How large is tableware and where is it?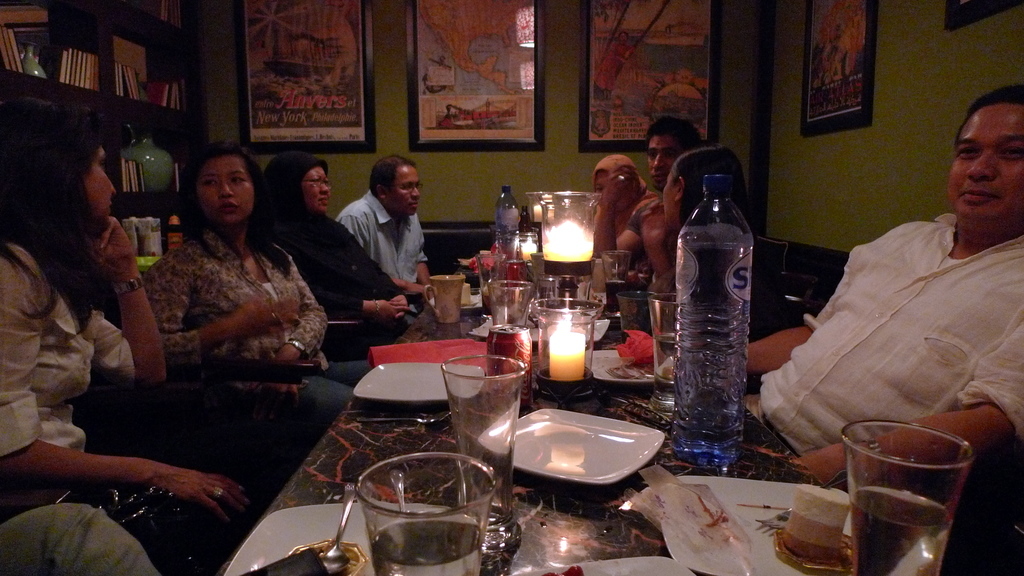
Bounding box: 440,352,524,557.
